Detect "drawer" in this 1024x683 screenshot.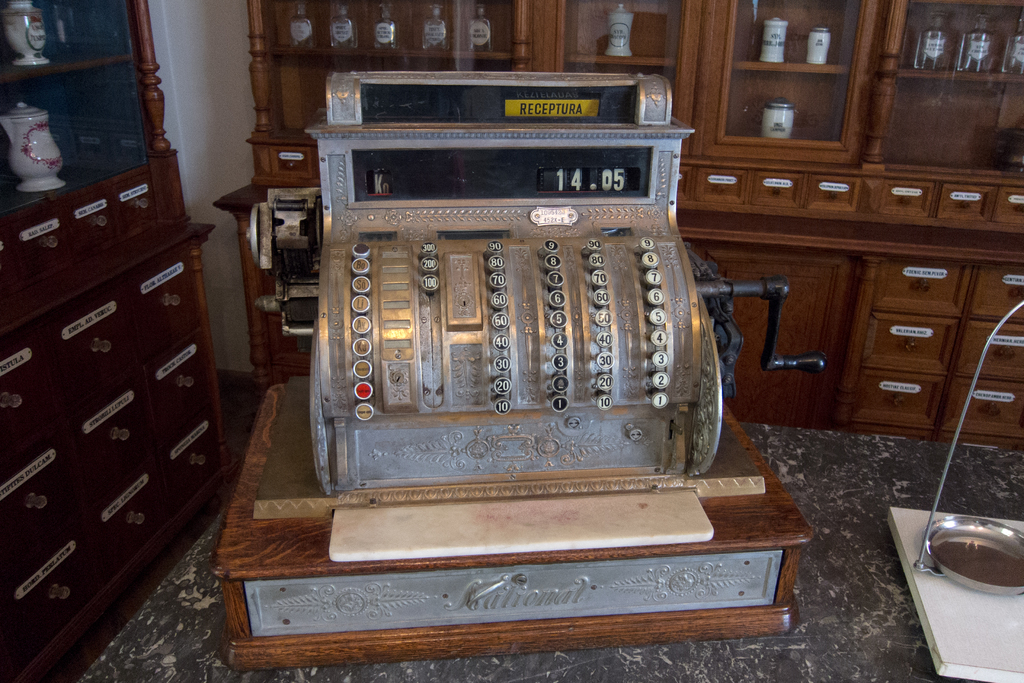
Detection: 678/163/753/203.
